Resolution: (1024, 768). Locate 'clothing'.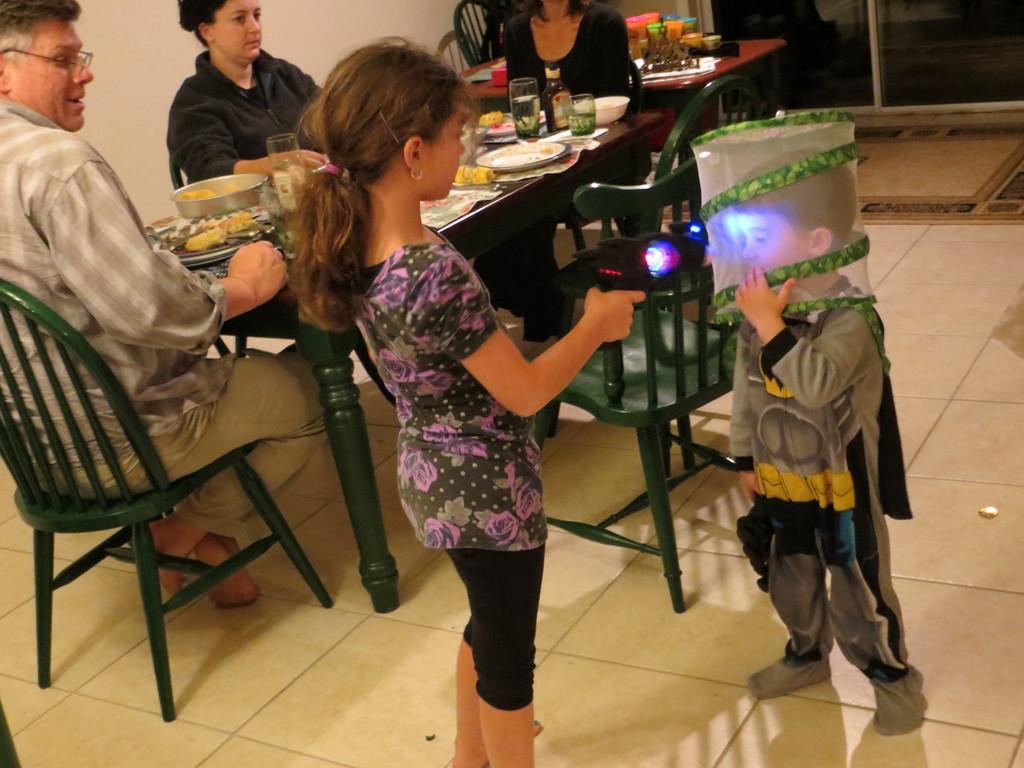
(x1=350, y1=221, x2=550, y2=712).
